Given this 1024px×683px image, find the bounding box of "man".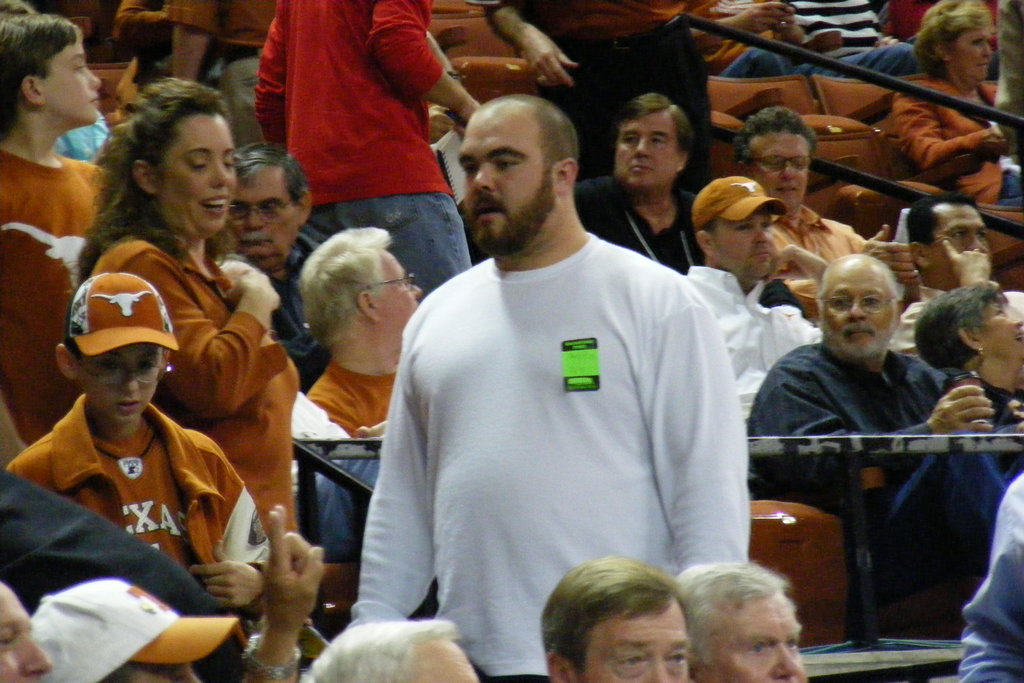
337:90:751:680.
